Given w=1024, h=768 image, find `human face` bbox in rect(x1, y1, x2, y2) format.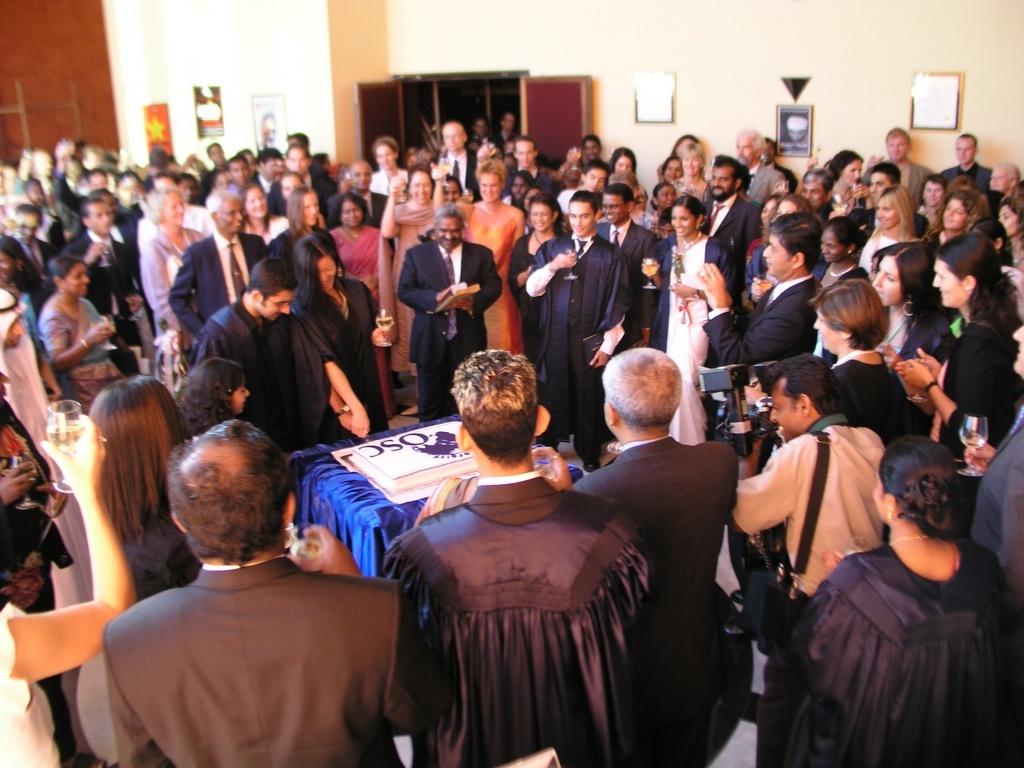
rect(89, 175, 108, 189).
